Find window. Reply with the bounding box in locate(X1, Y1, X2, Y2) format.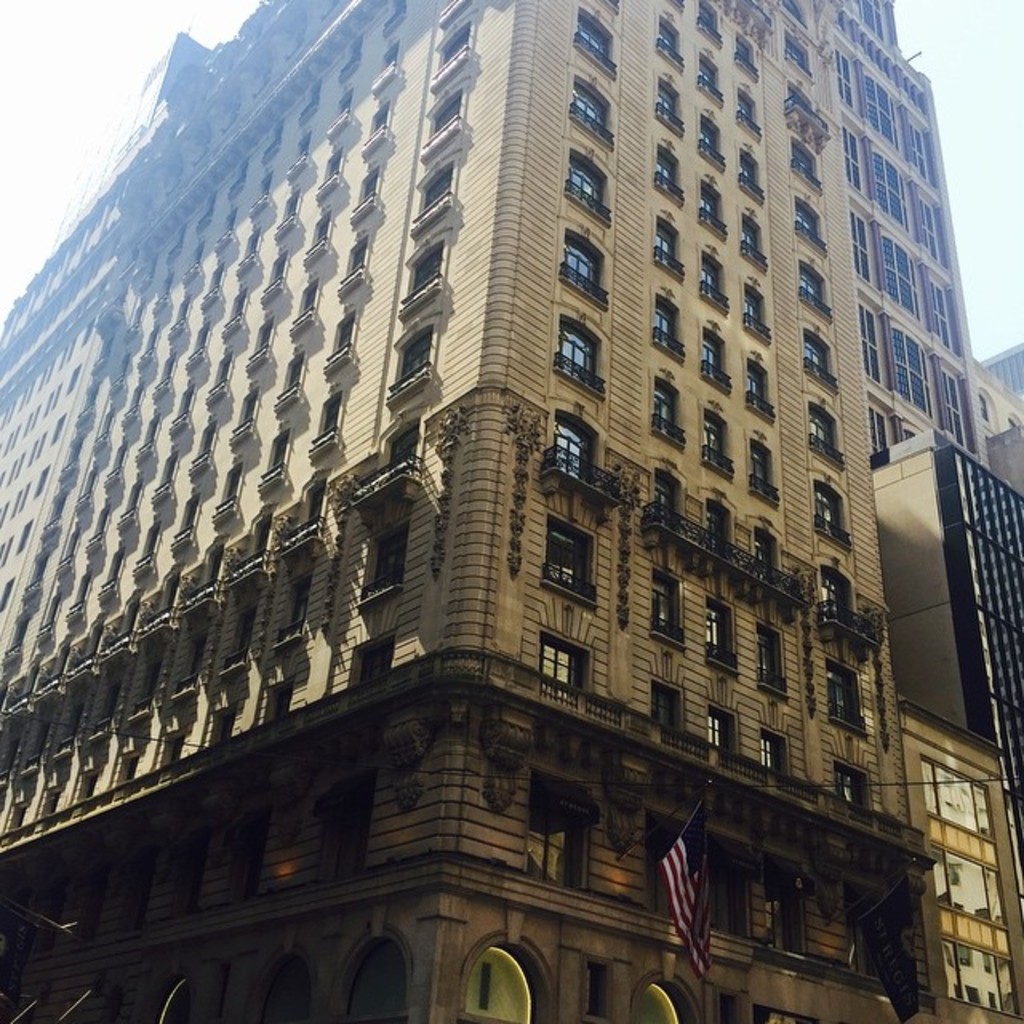
locate(323, 773, 363, 878).
